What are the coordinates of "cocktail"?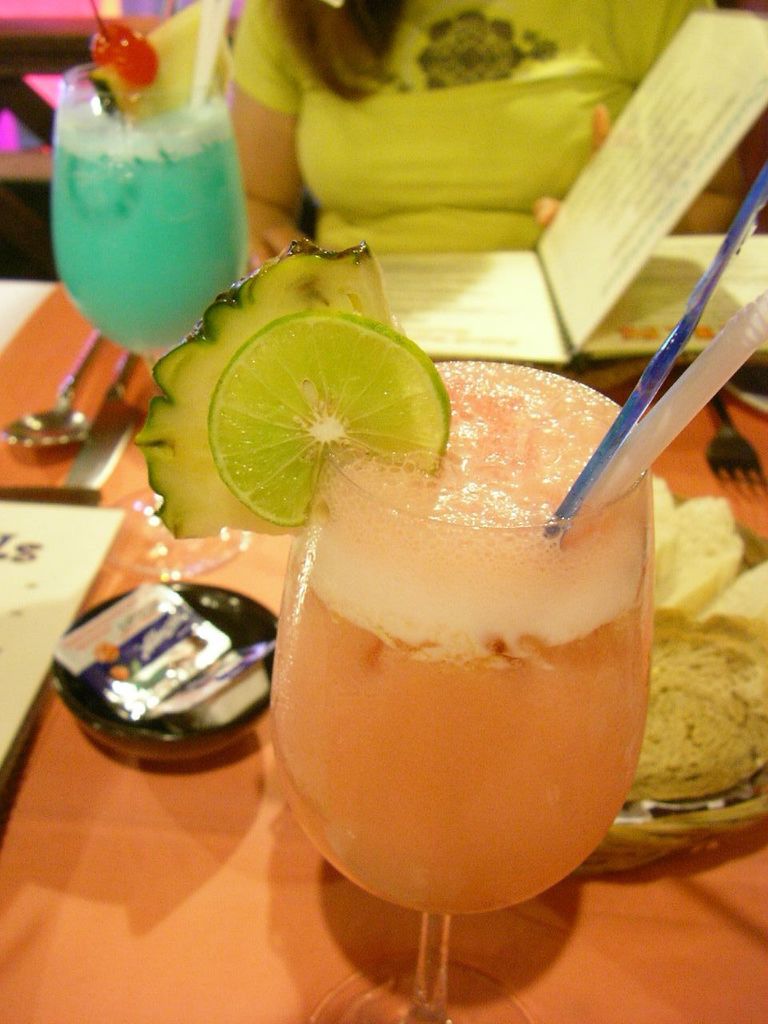
<bbox>128, 158, 767, 1023</bbox>.
